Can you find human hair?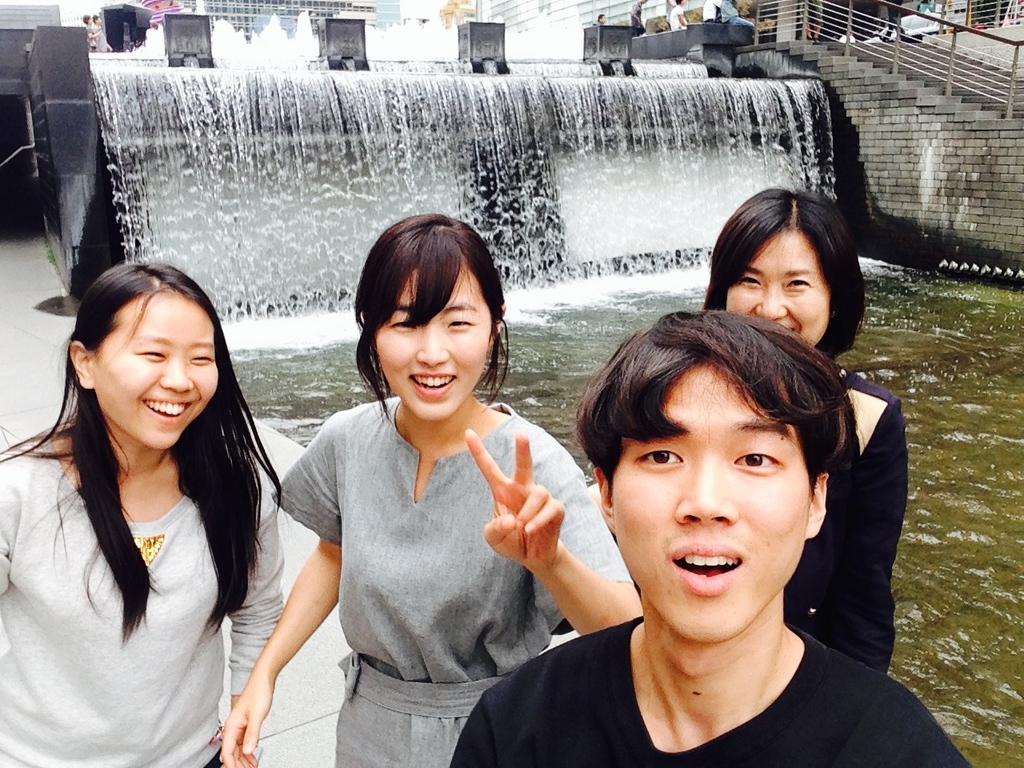
Yes, bounding box: crop(51, 259, 254, 663).
